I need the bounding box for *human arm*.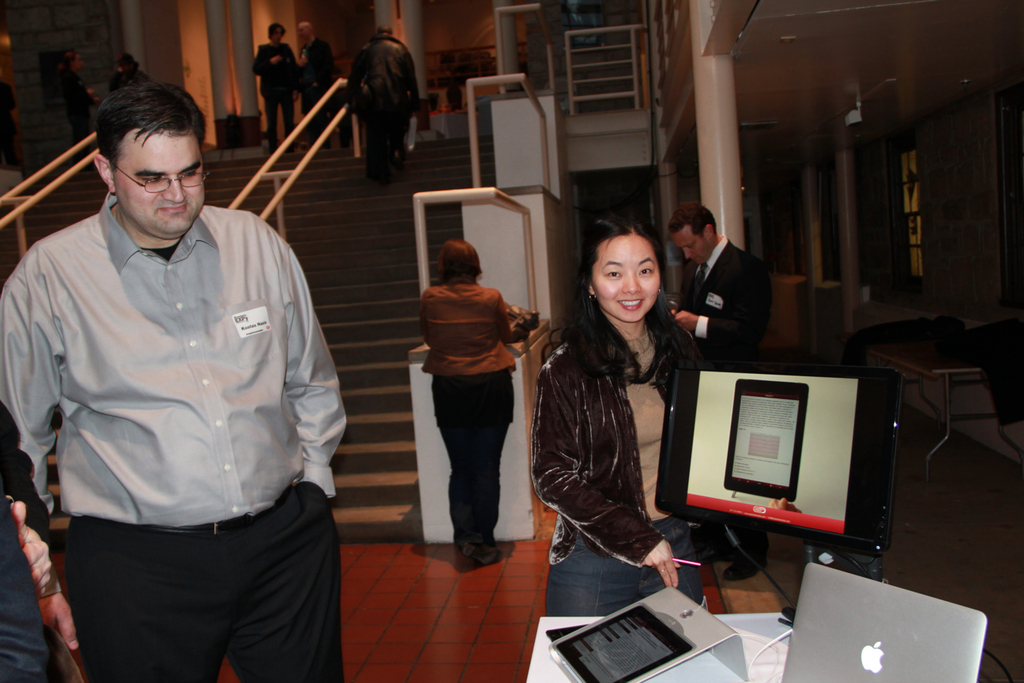
Here it is: (x1=0, y1=240, x2=62, y2=524).
